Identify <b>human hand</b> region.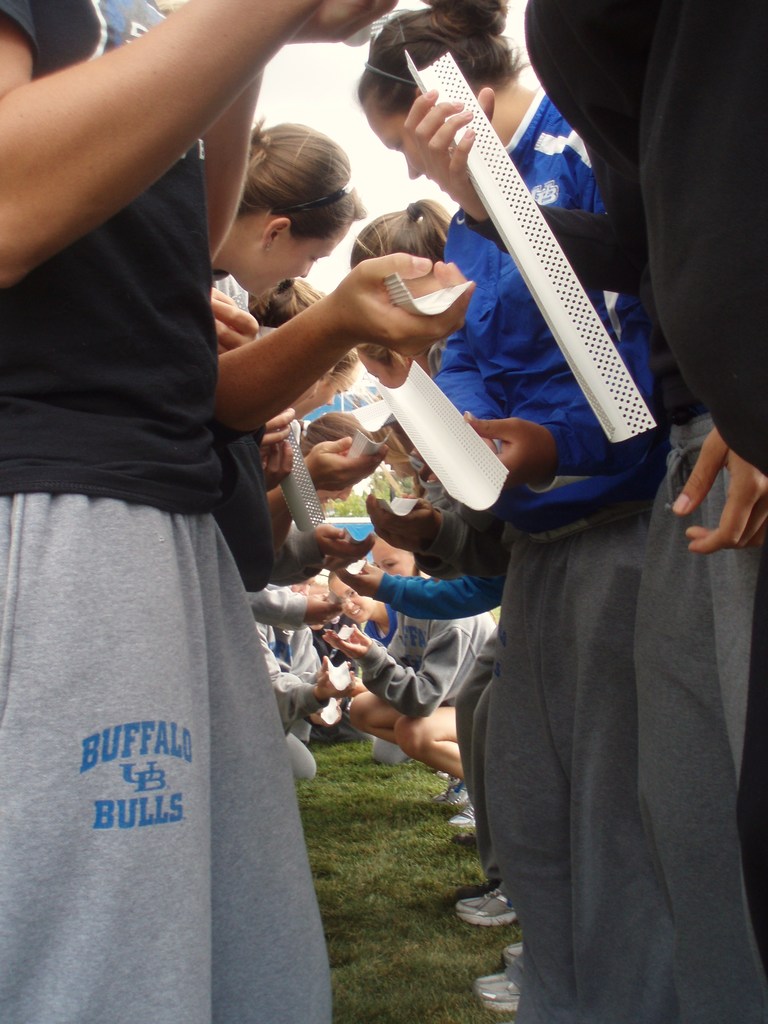
Region: x1=305, y1=590, x2=346, y2=623.
